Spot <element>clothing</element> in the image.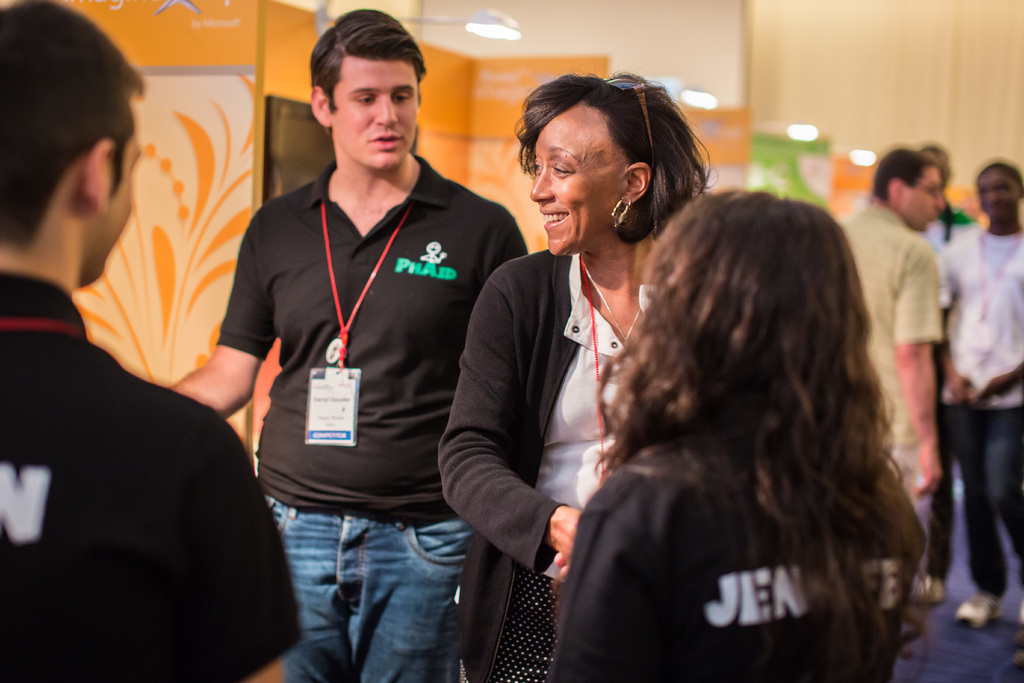
<element>clothing</element> found at [232,110,525,630].
